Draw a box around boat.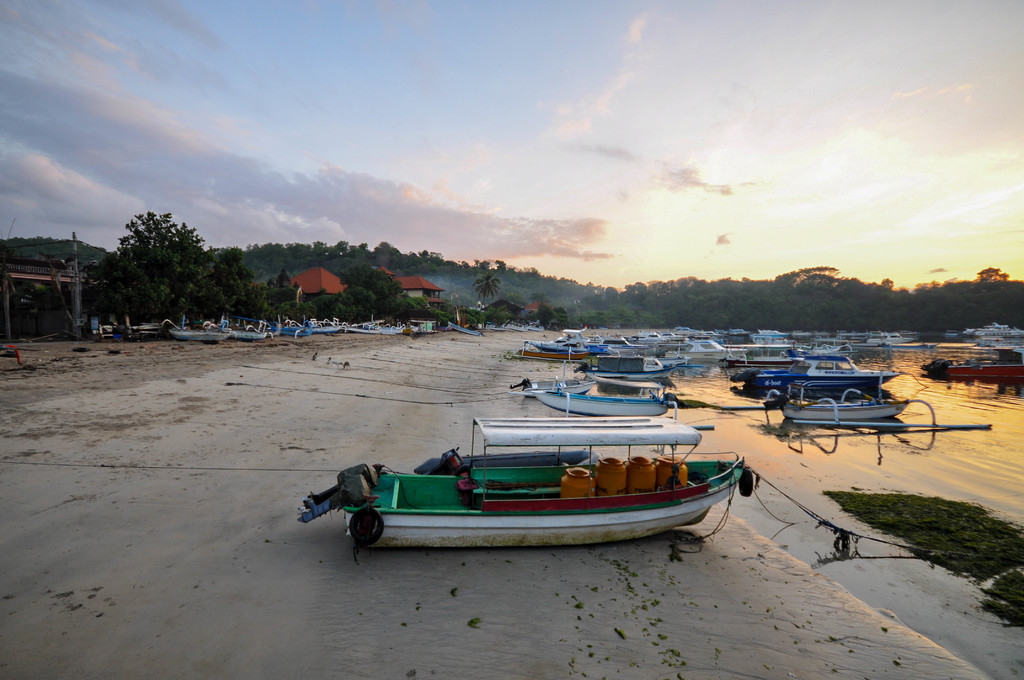
(left=919, top=355, right=1023, bottom=380).
